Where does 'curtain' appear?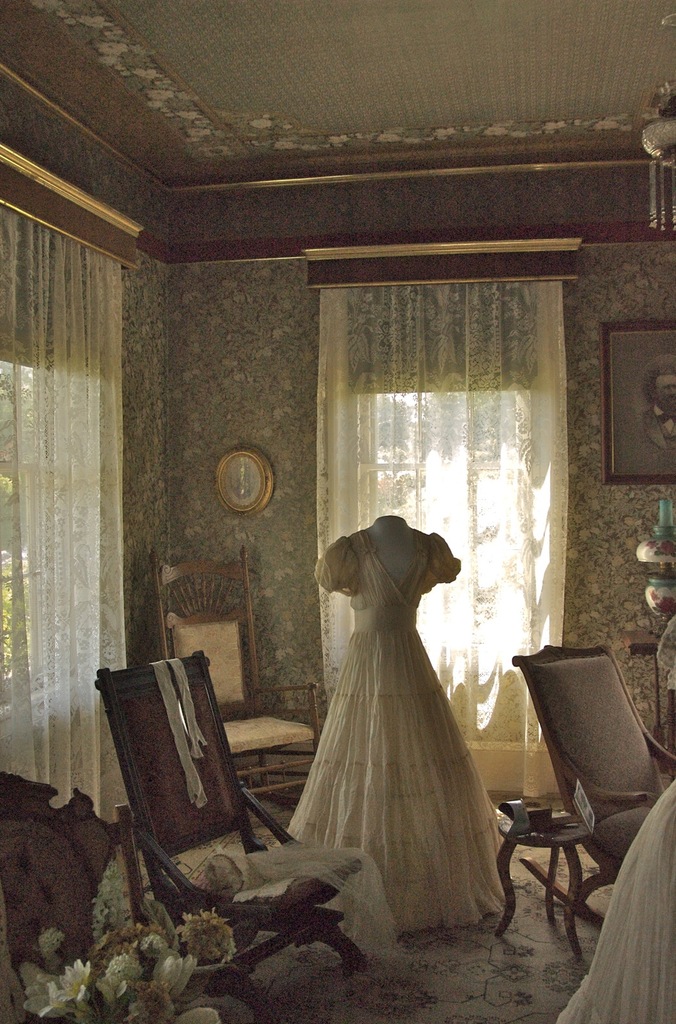
Appears at (0, 204, 138, 809).
